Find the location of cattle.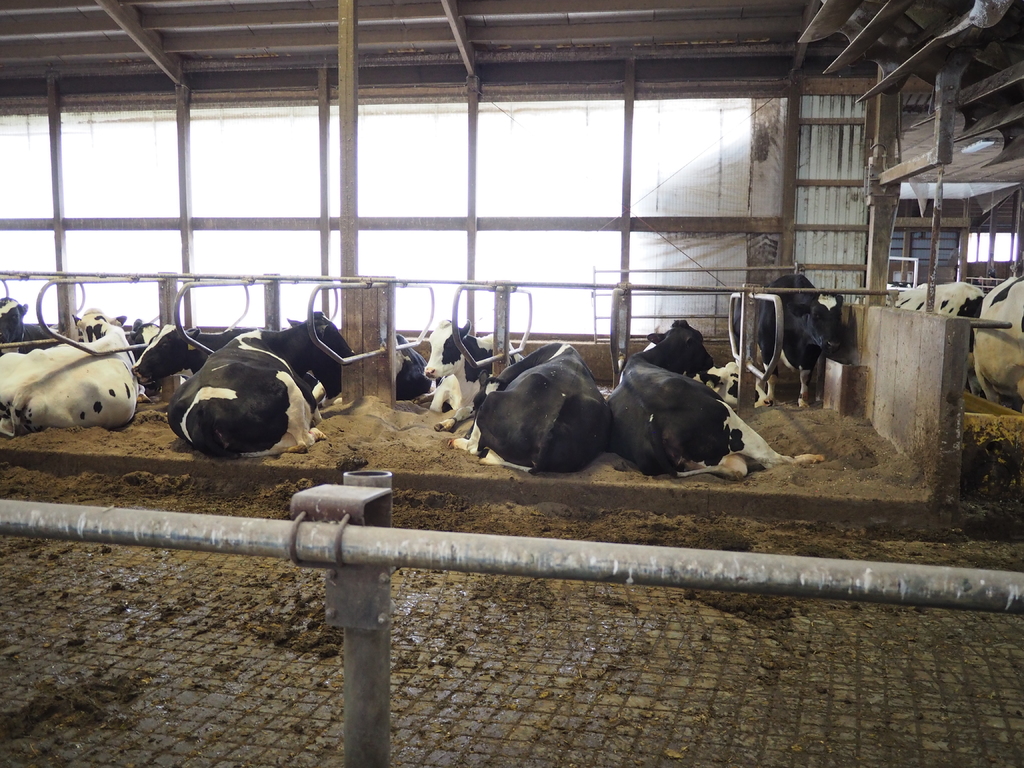
Location: l=602, t=317, r=826, b=479.
